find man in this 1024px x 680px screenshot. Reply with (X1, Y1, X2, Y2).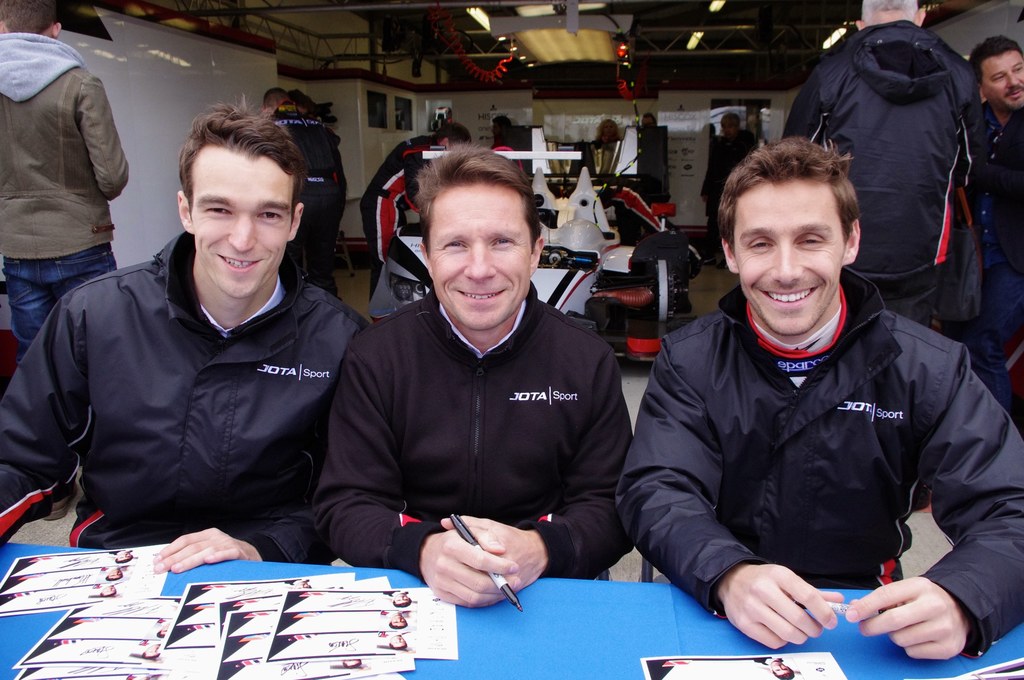
(126, 671, 153, 679).
